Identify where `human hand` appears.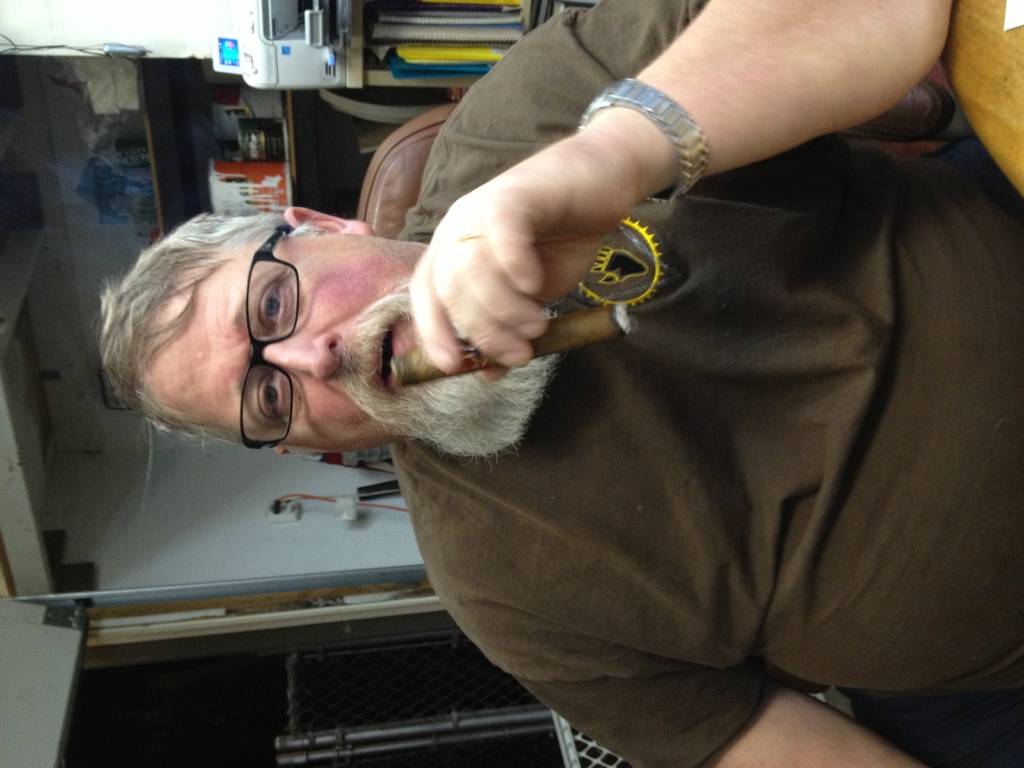
Appears at bbox=[392, 92, 673, 430].
